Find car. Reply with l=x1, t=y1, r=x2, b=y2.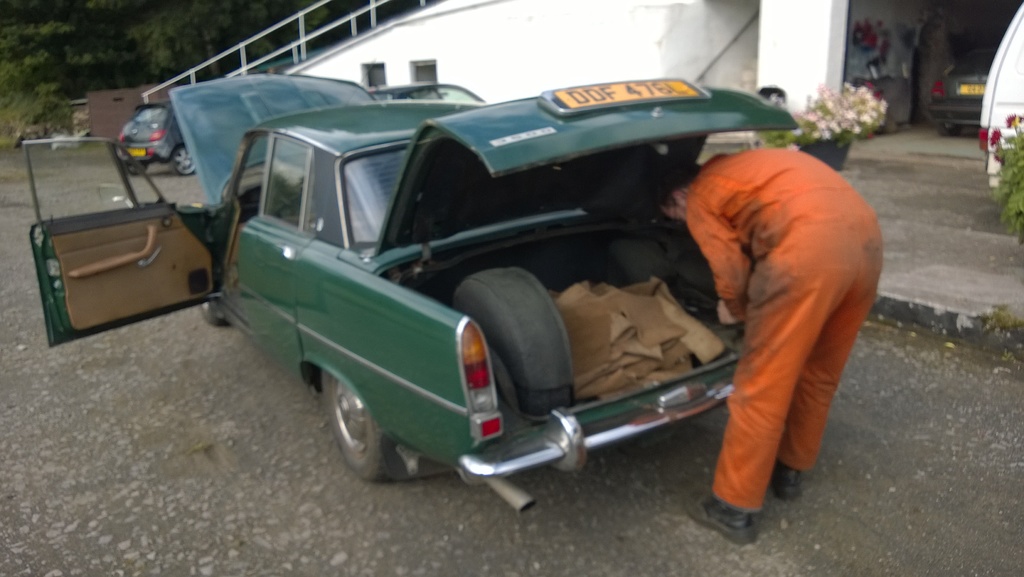
l=117, t=99, r=195, b=174.
